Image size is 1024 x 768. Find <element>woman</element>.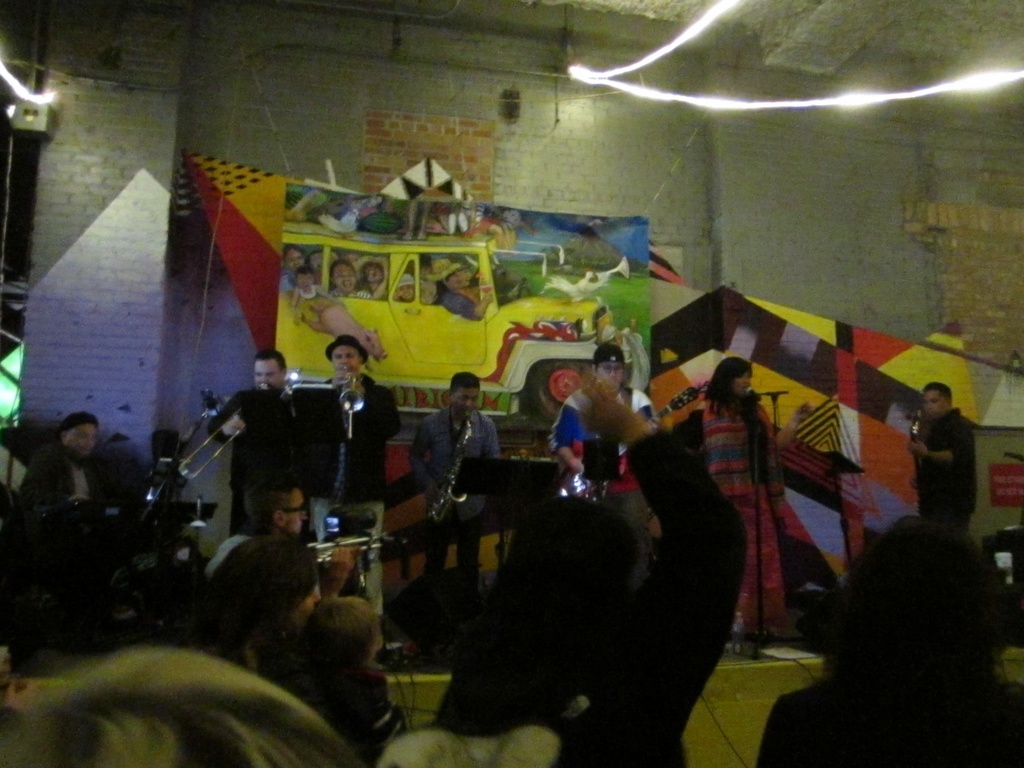
[x1=659, y1=352, x2=810, y2=660].
